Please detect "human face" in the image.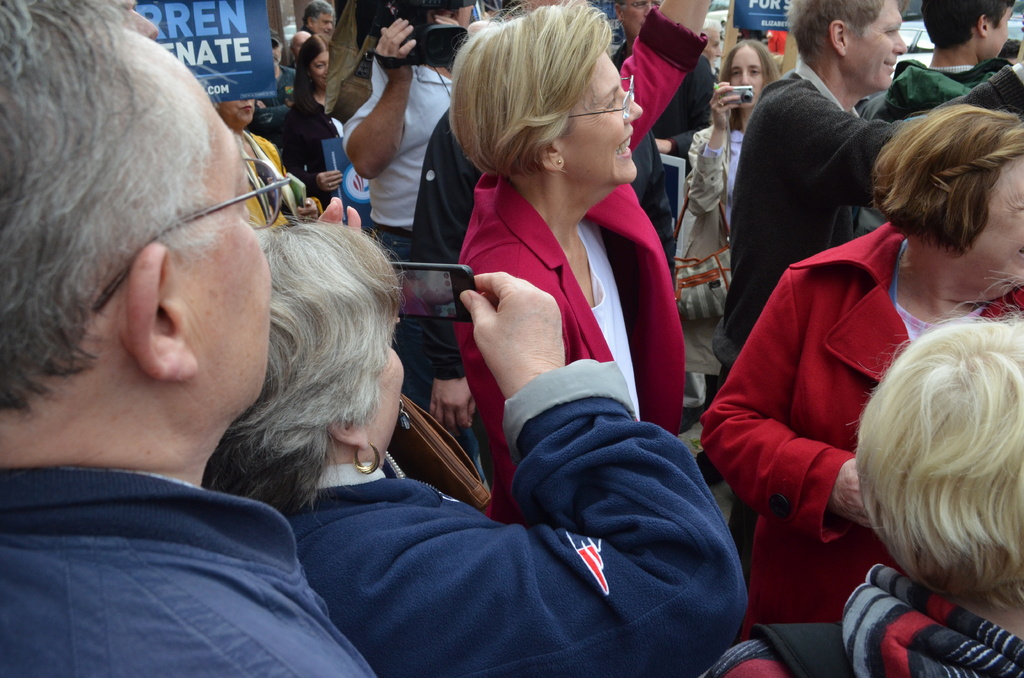
(x1=970, y1=158, x2=1023, y2=285).
